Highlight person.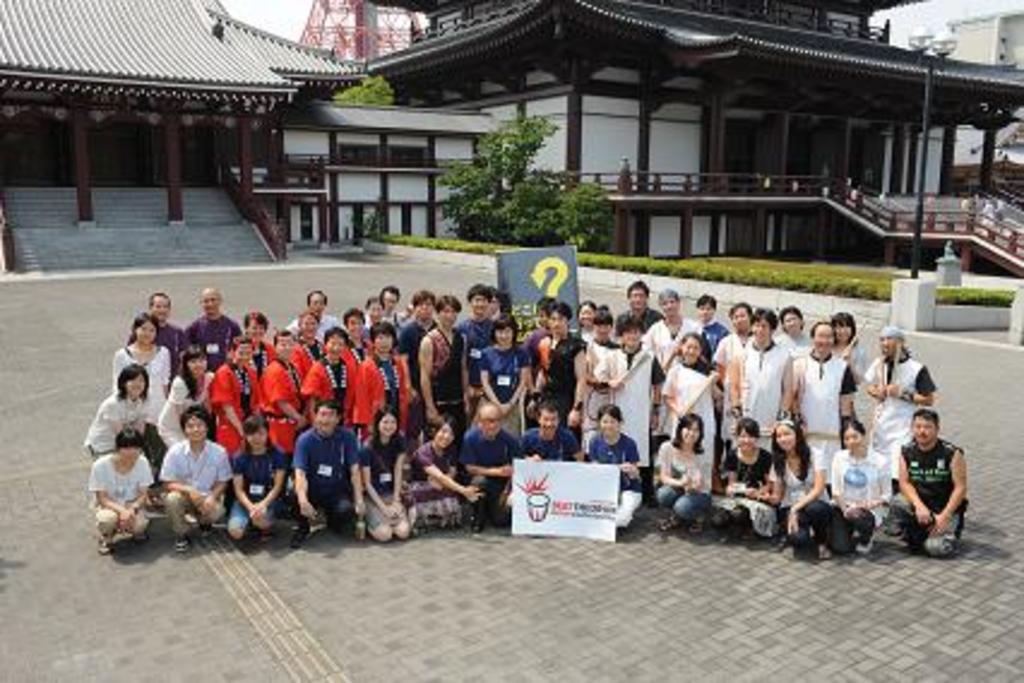
Highlighted region: [365, 296, 392, 332].
